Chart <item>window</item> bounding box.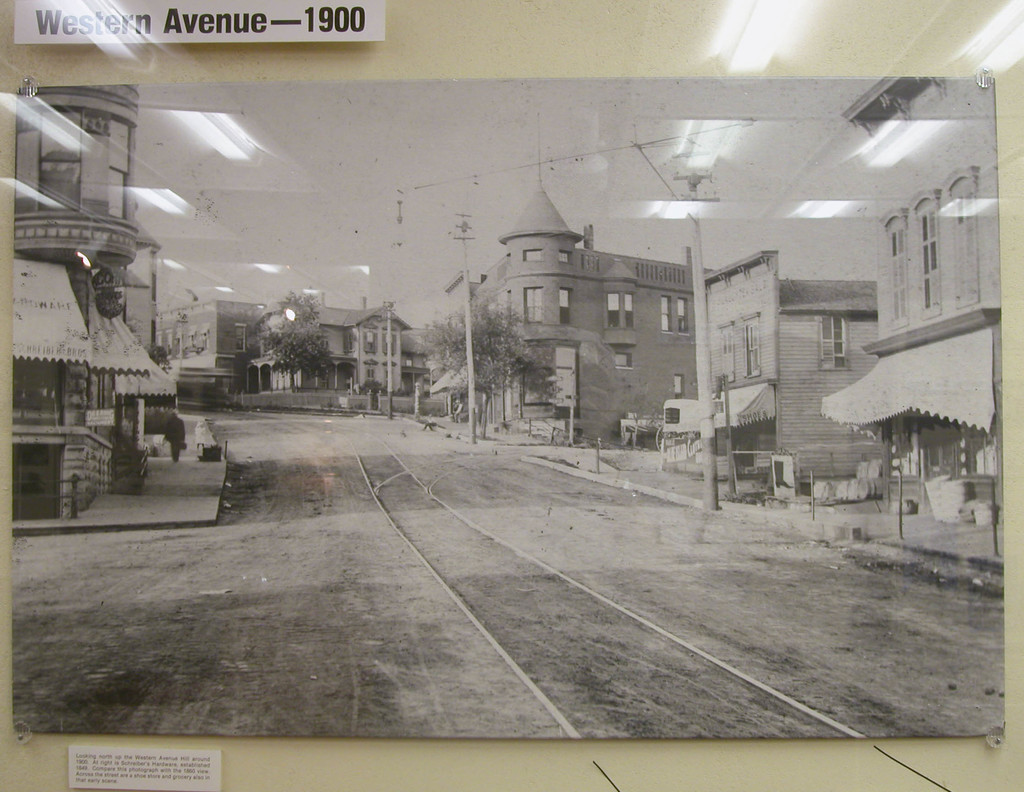
Charted: bbox=(558, 287, 572, 330).
